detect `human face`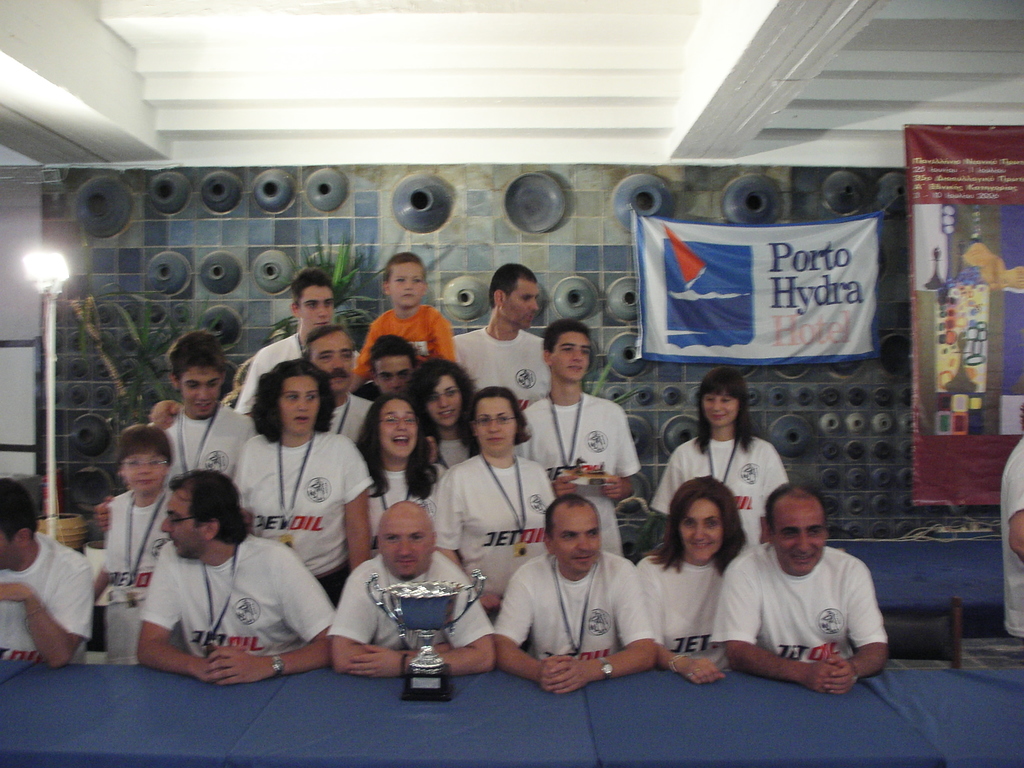
(left=701, top=394, right=738, bottom=426)
